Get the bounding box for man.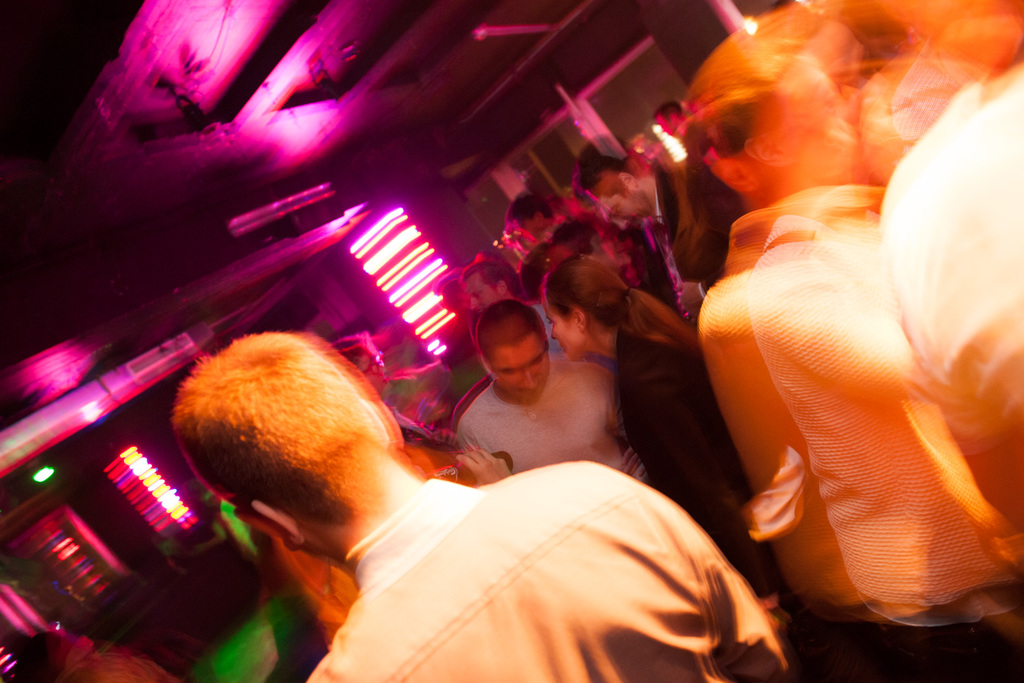
[502,189,559,251].
